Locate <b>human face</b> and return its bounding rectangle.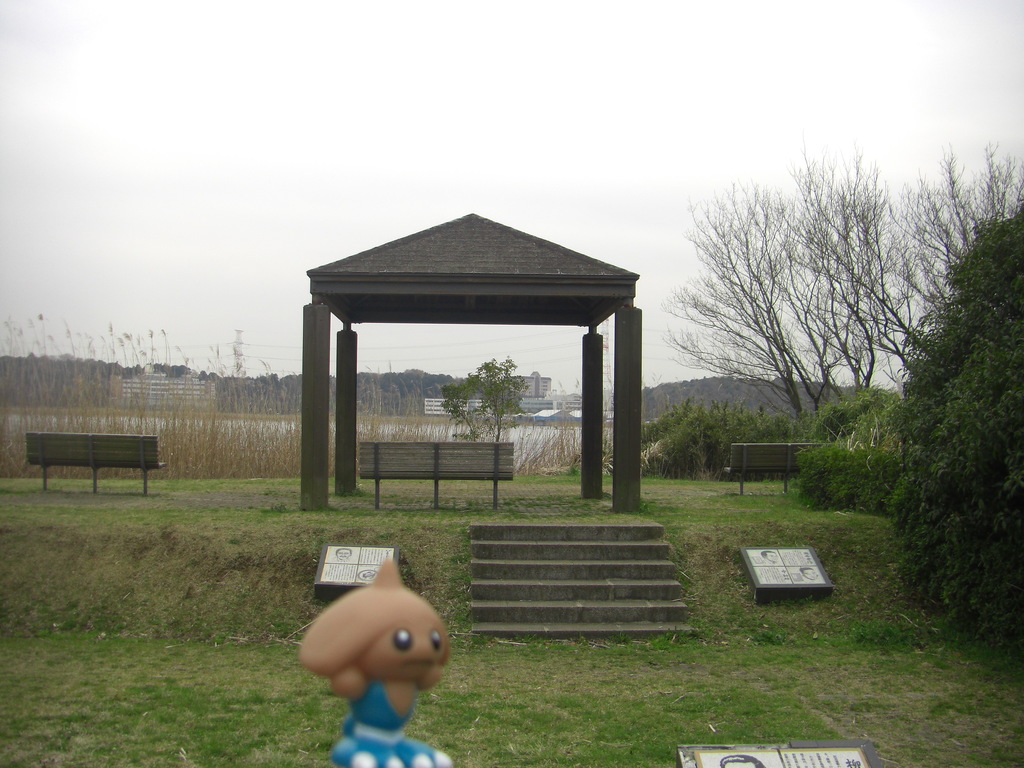
BBox(365, 627, 450, 684).
